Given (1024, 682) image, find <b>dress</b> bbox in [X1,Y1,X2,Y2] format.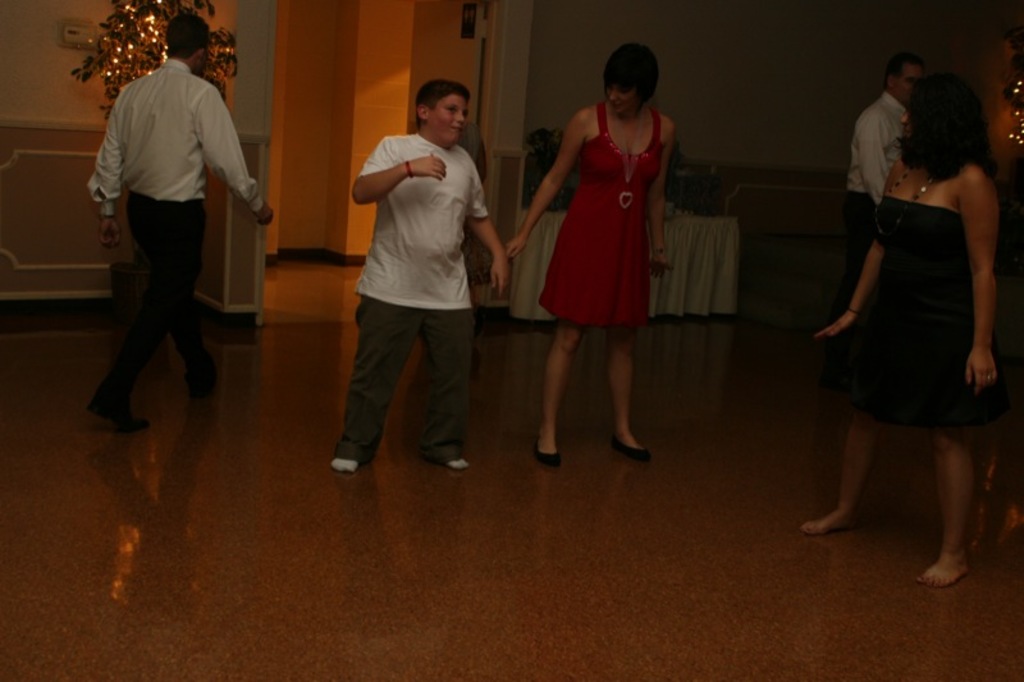
[844,198,991,440].
